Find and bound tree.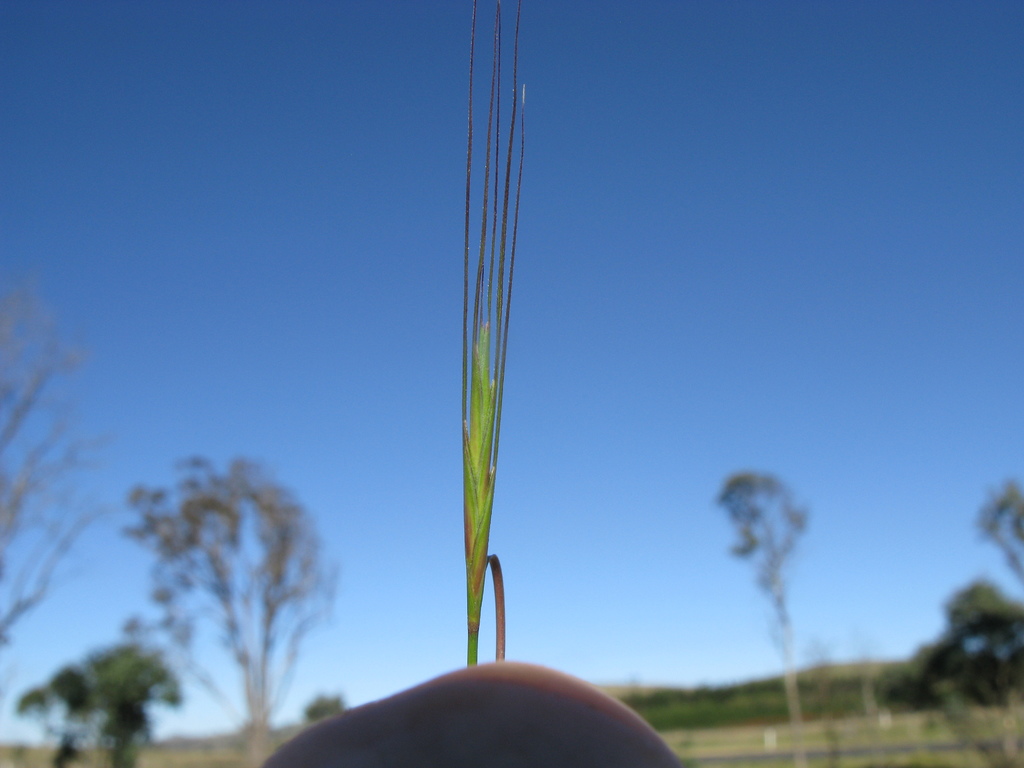
Bound: select_region(0, 285, 118, 694).
